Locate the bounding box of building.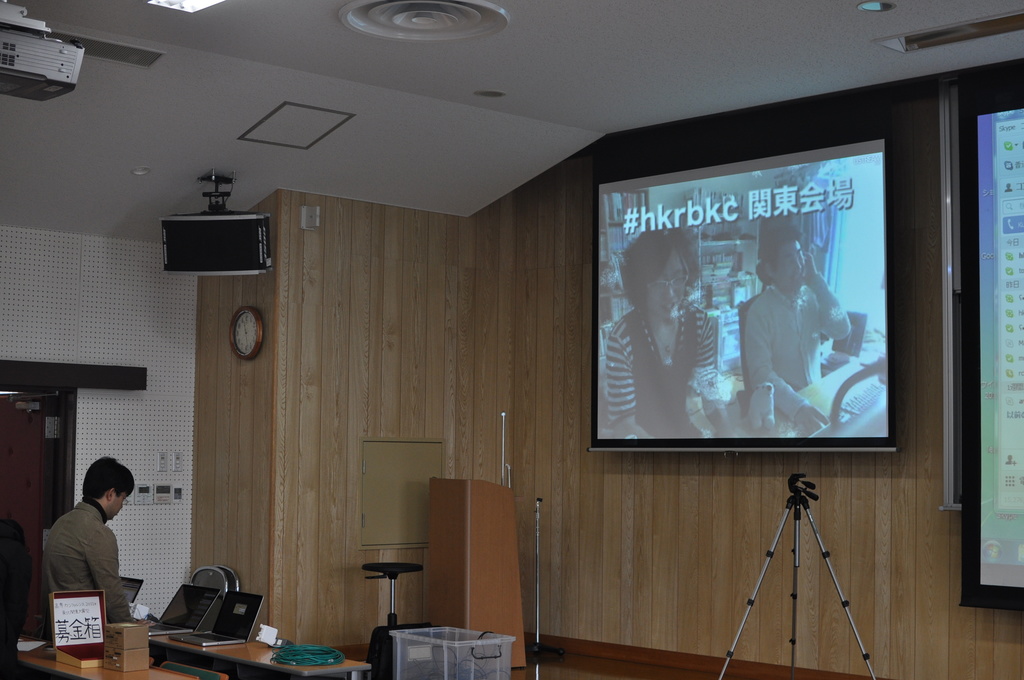
Bounding box: rect(0, 0, 1023, 679).
